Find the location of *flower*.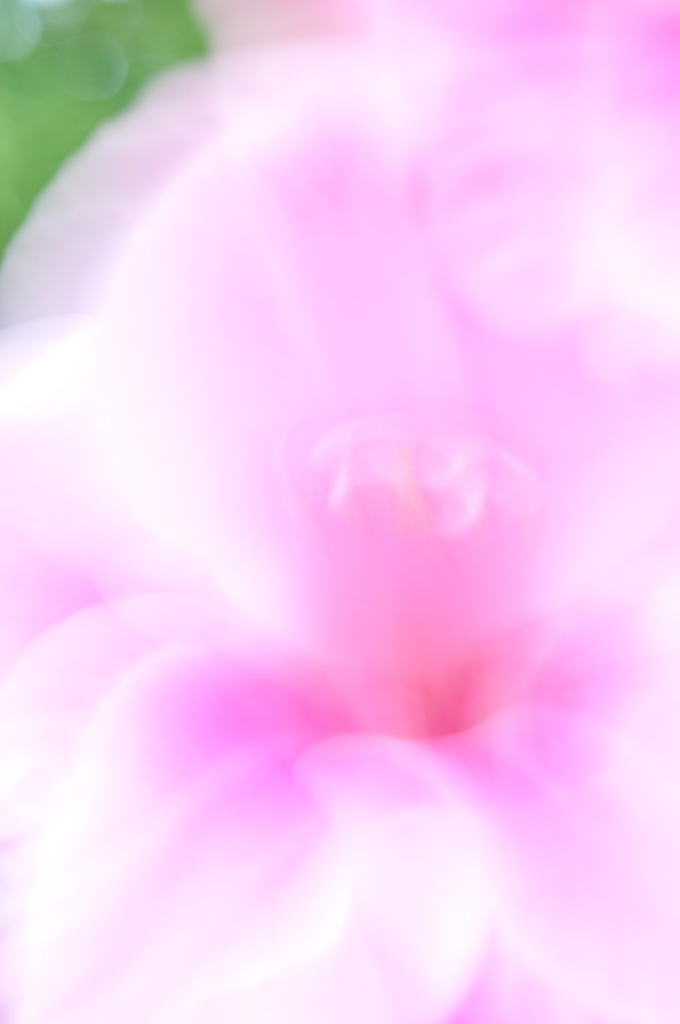
Location: (left=0, top=0, right=679, bottom=1023).
